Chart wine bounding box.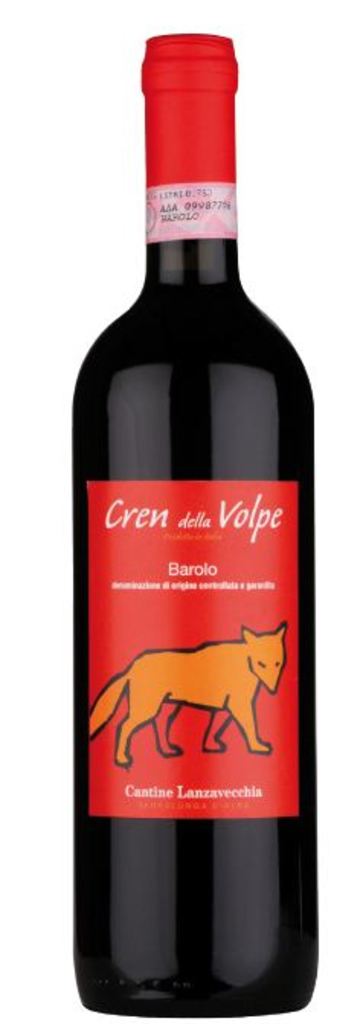
Charted: (72,34,314,1021).
